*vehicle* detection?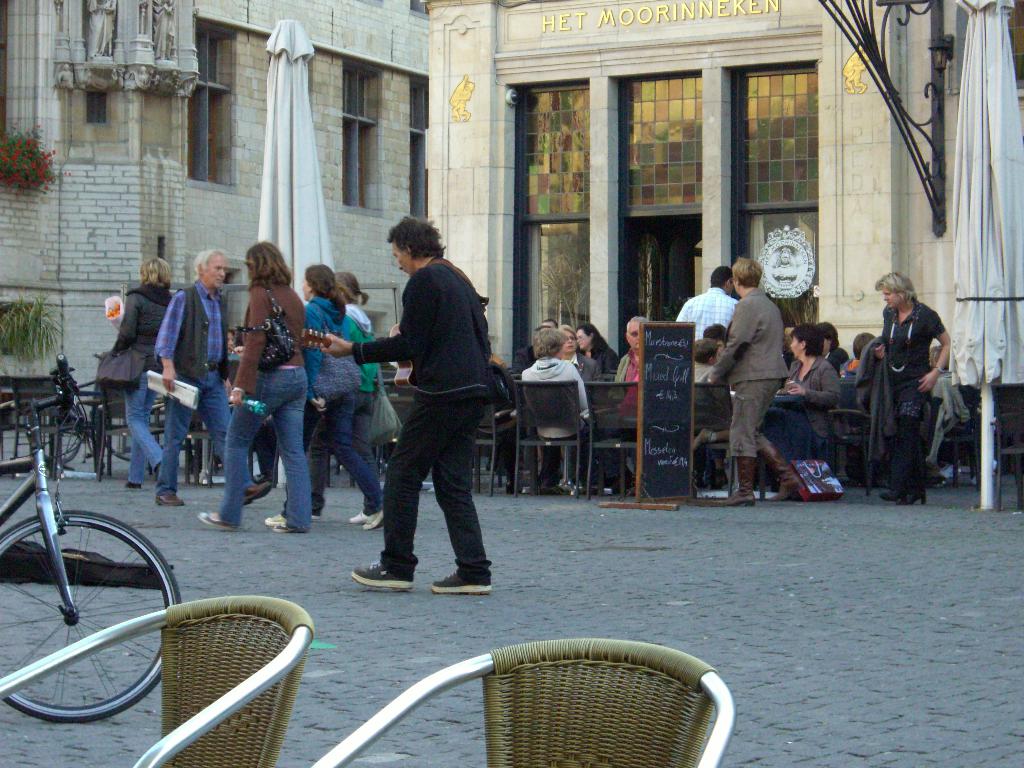
x1=0, y1=342, x2=236, y2=736
